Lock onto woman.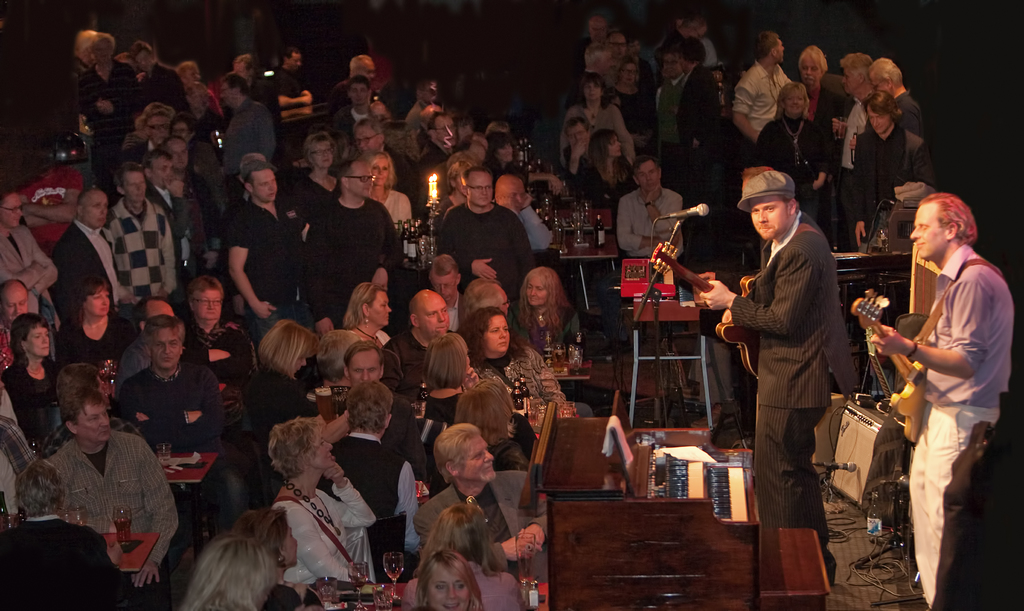
Locked: [x1=454, y1=379, x2=536, y2=475].
